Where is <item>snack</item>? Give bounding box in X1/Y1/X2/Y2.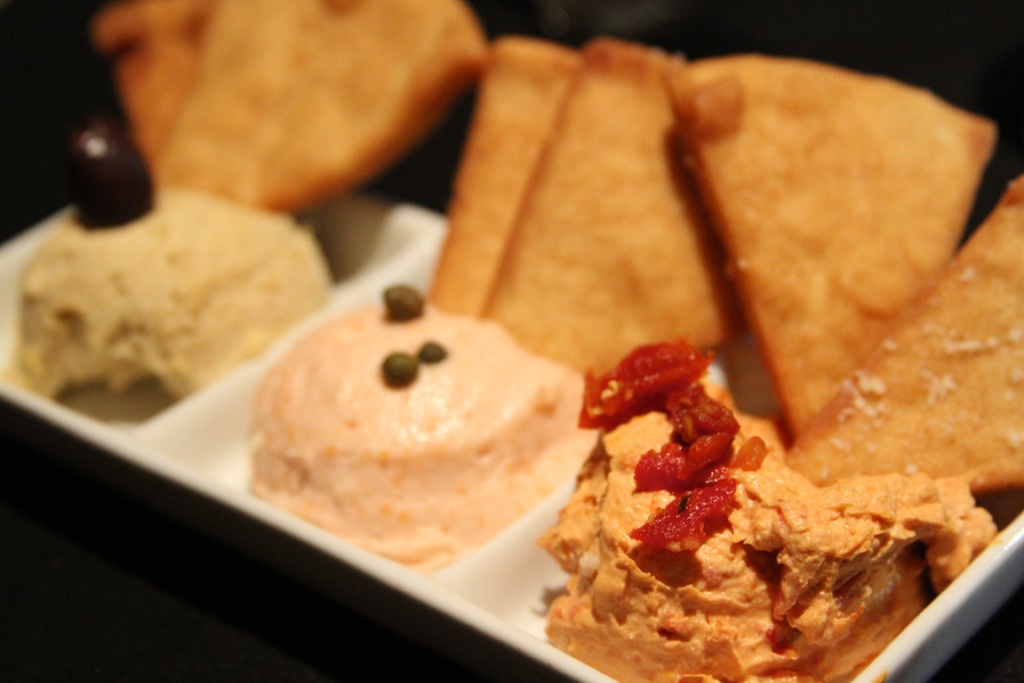
1/194/339/431.
